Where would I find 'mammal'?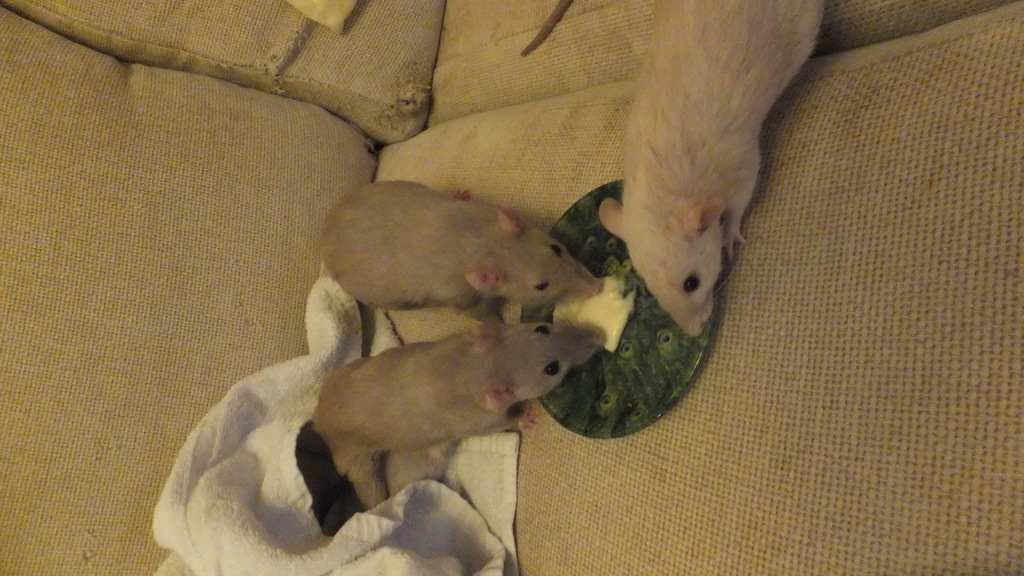
At crop(300, 317, 602, 509).
